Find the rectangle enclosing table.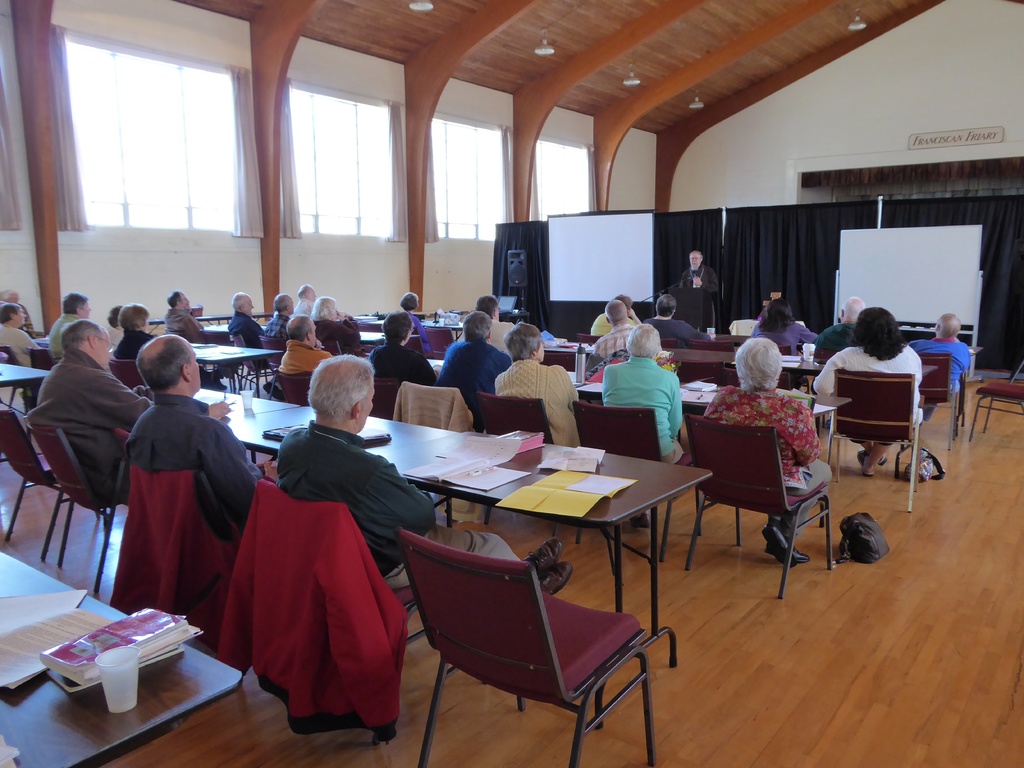
box=[0, 542, 239, 767].
